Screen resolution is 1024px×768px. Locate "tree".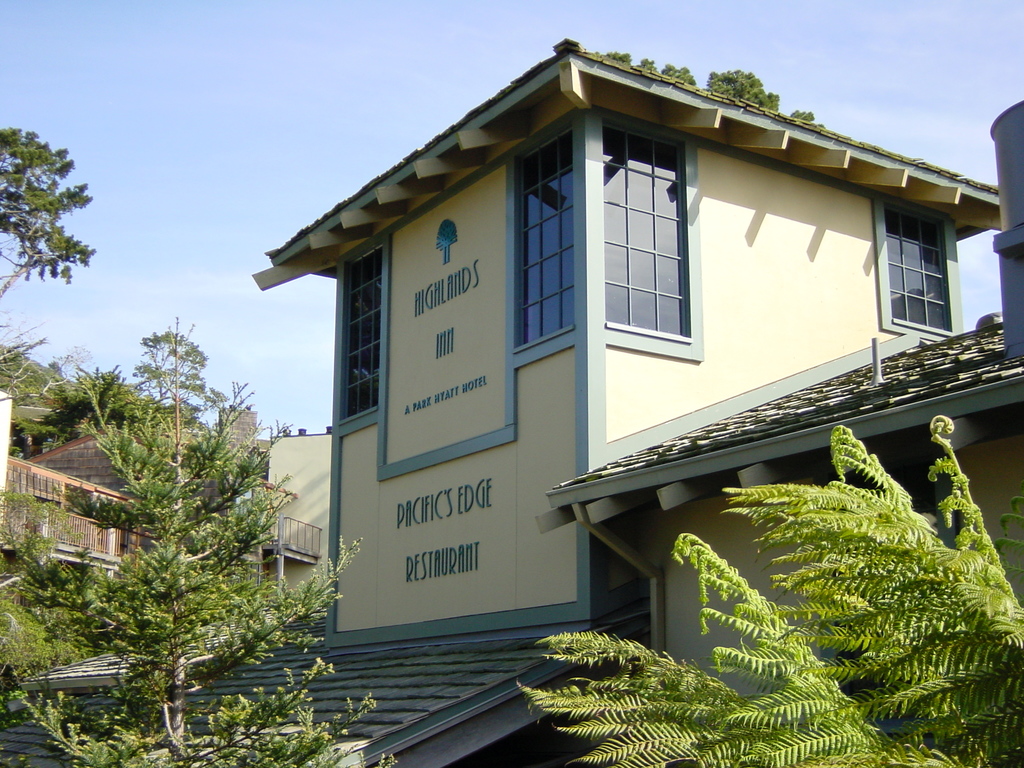
bbox(514, 412, 1023, 767).
